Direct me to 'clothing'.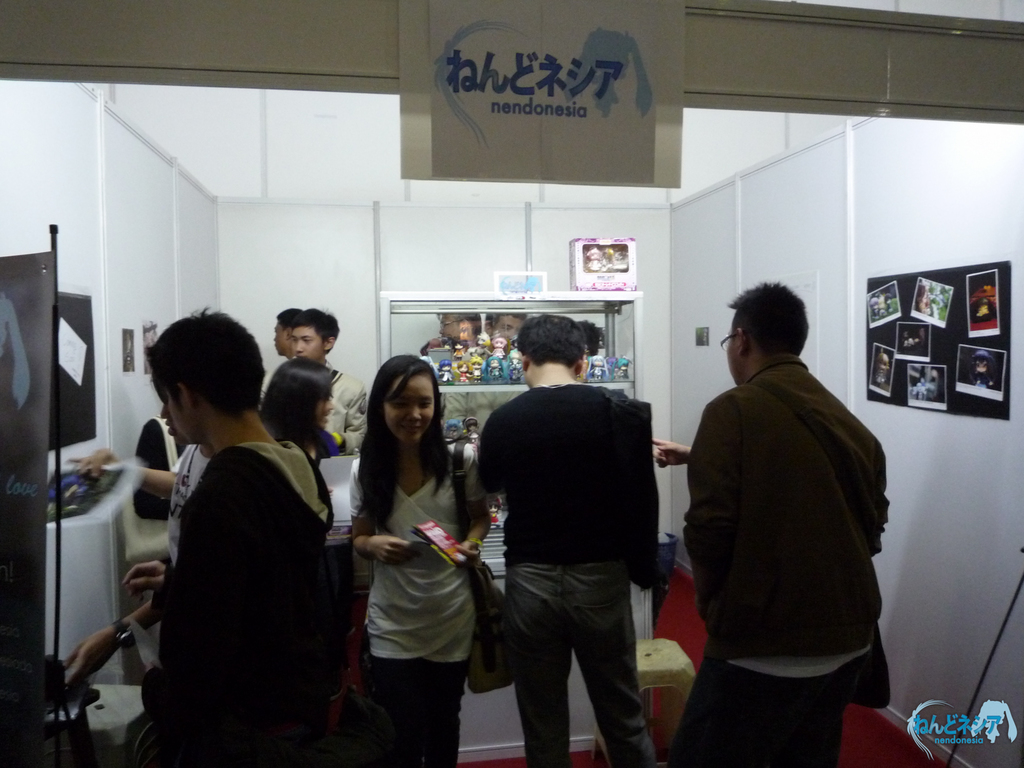
Direction: pyautogui.locateOnScreen(301, 436, 349, 454).
